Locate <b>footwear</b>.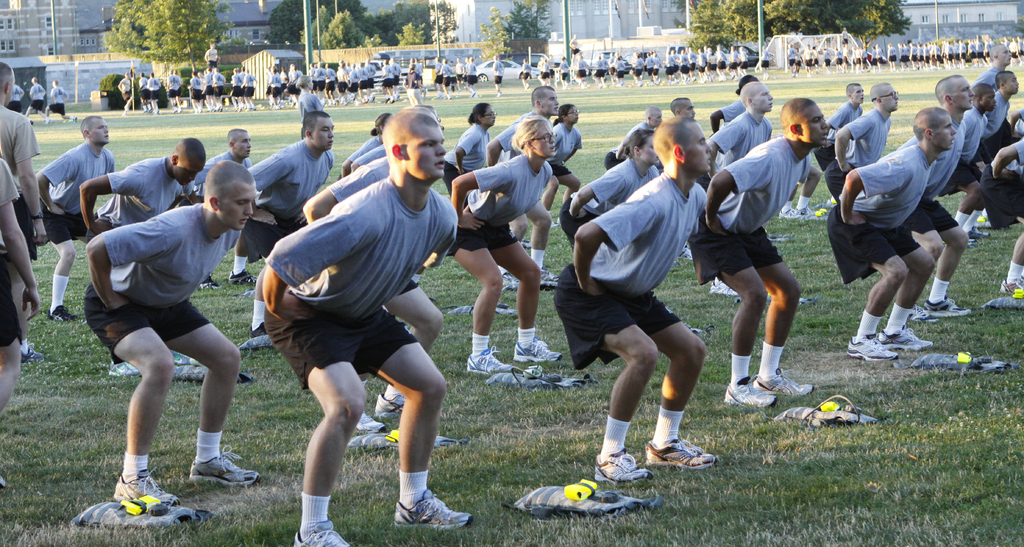
Bounding box: select_region(1018, 274, 1023, 289).
